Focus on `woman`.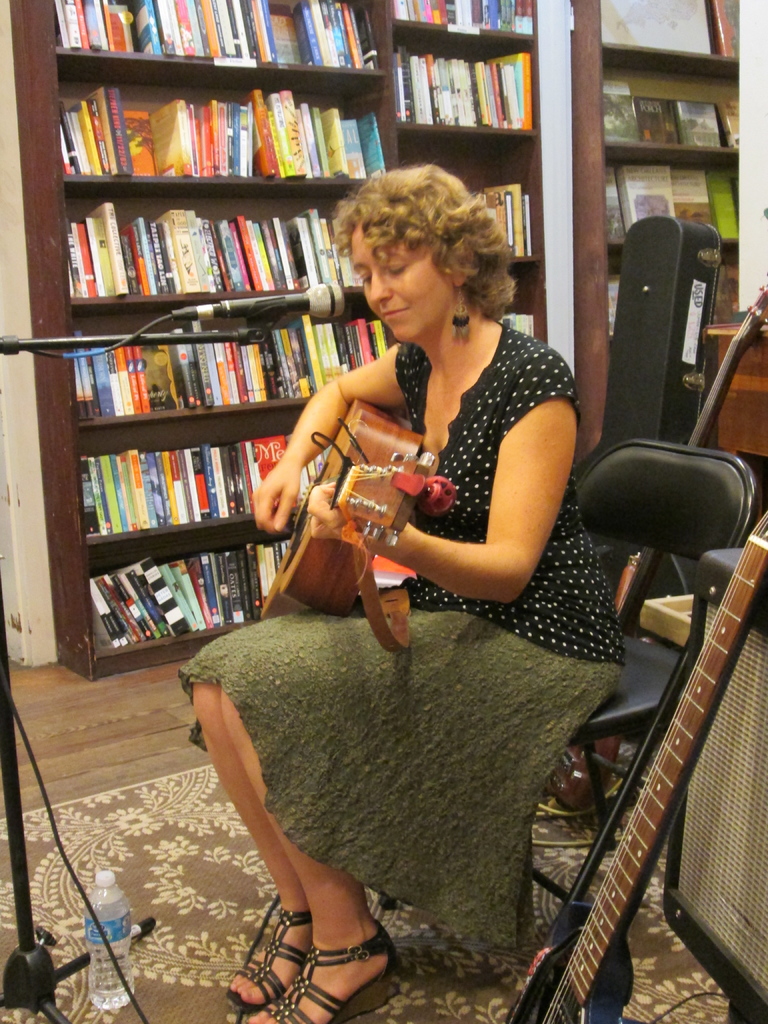
Focused at l=175, t=159, r=625, b=1023.
